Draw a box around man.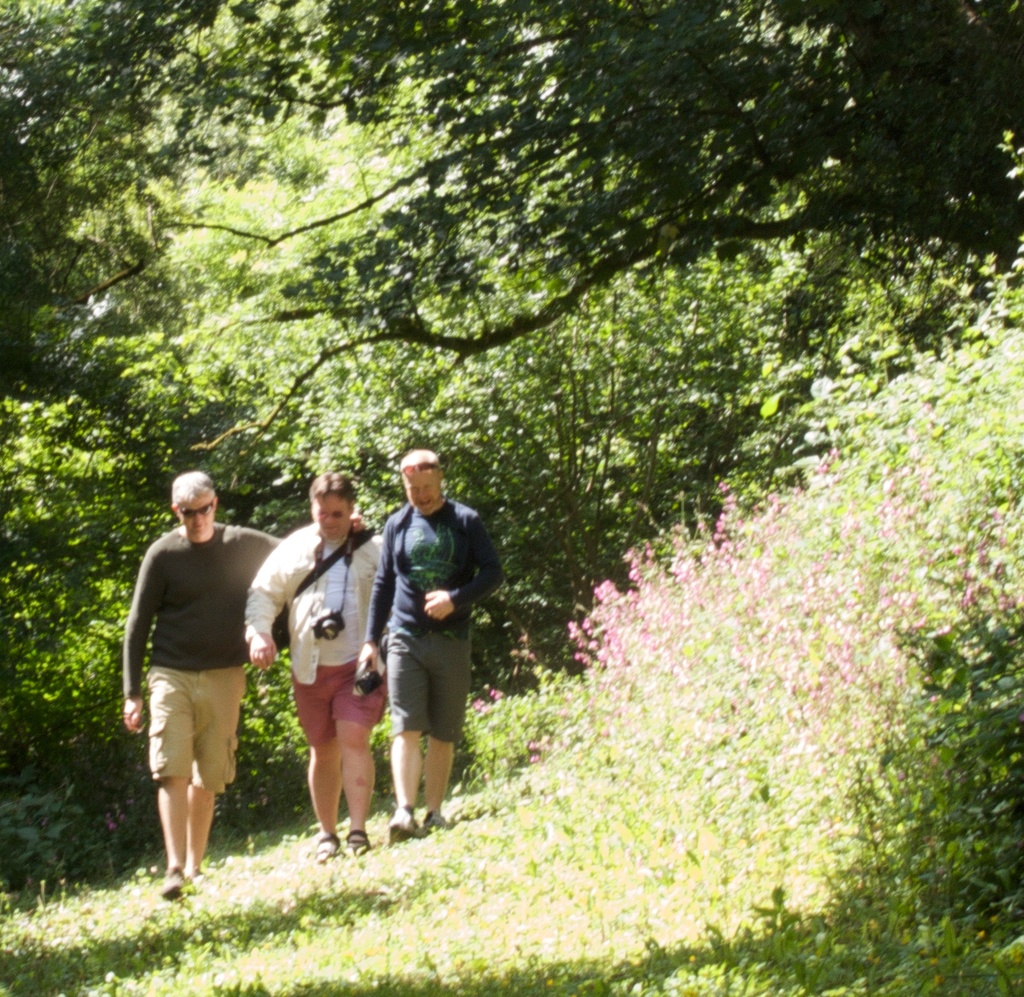
bbox=(241, 473, 406, 851).
